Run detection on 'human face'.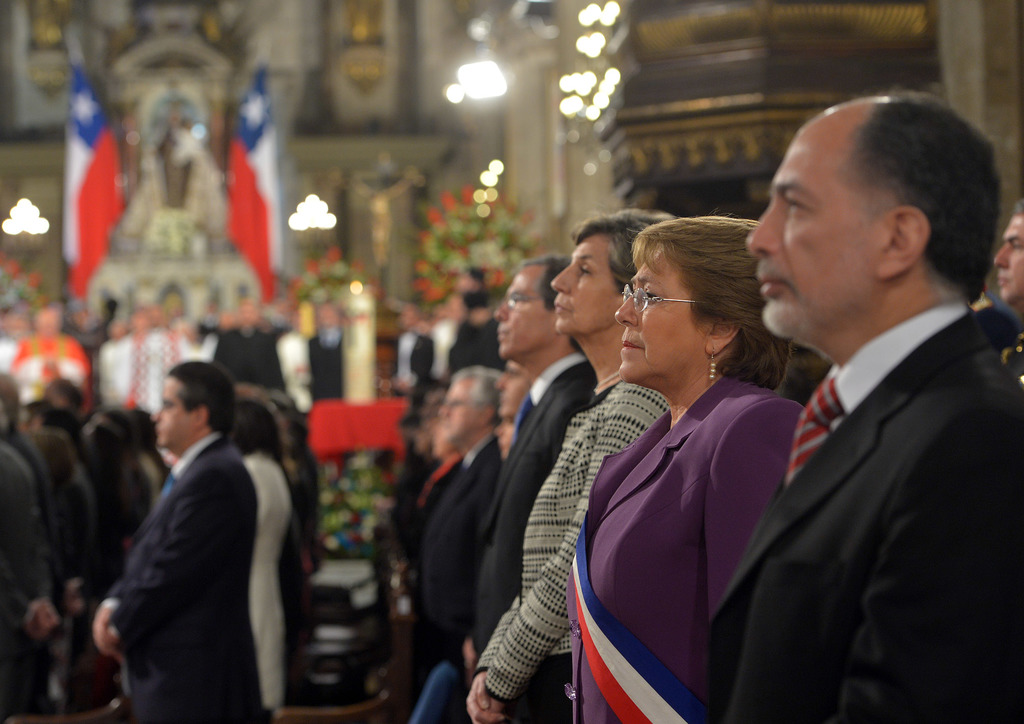
Result: [left=440, top=376, right=479, bottom=446].
